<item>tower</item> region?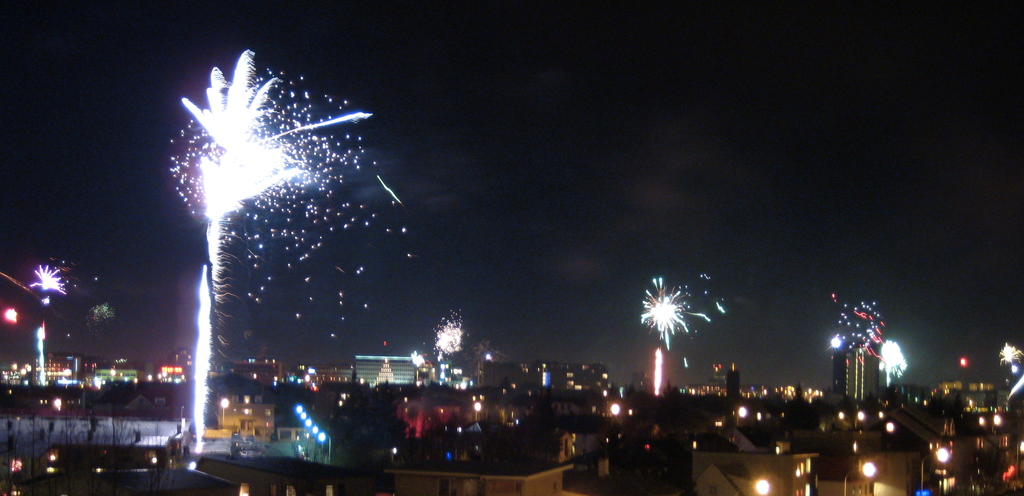
[831, 341, 877, 398]
